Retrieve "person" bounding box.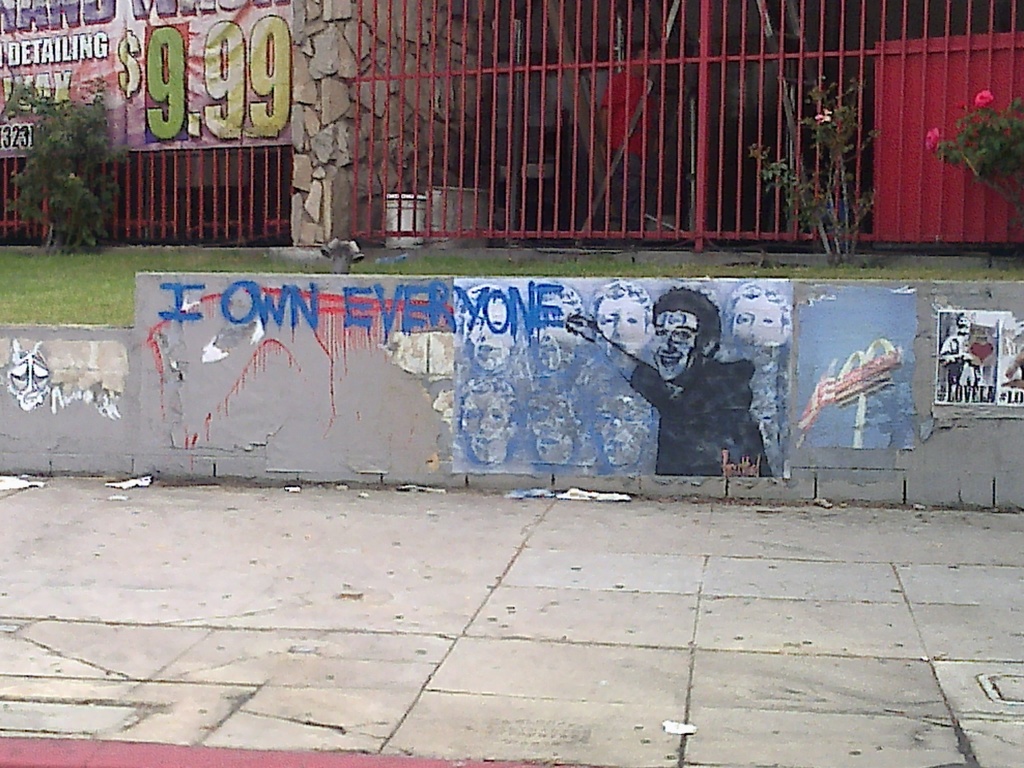
Bounding box: {"x1": 728, "y1": 284, "x2": 790, "y2": 372}.
